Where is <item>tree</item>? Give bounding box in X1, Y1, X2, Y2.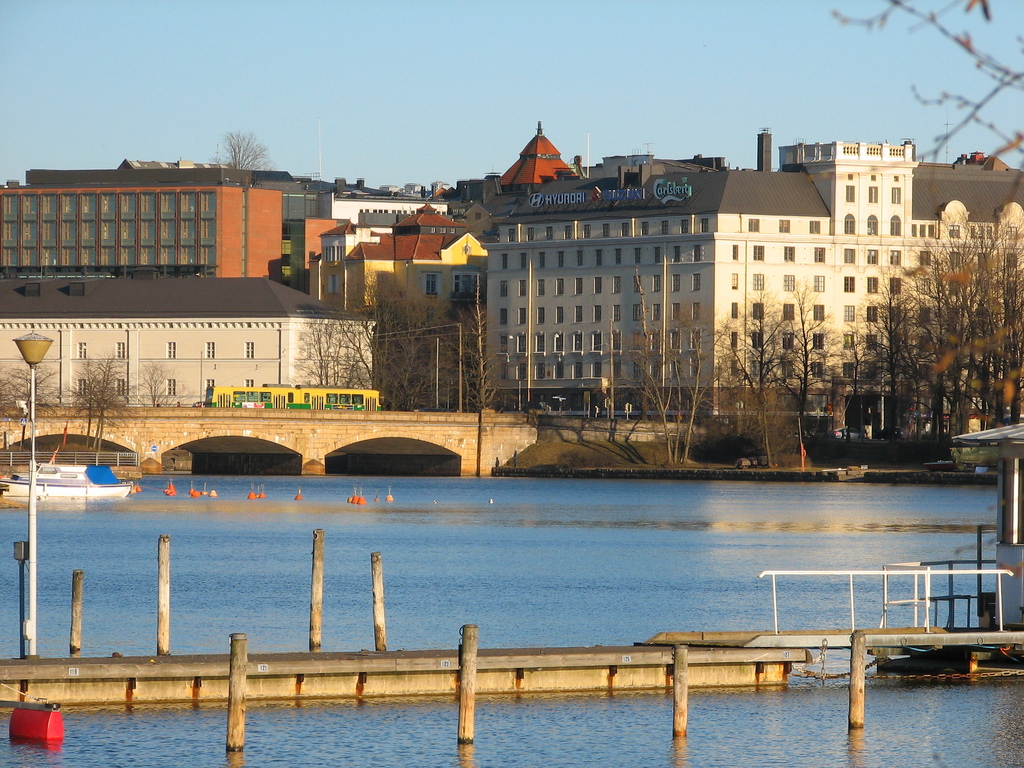
718, 282, 792, 417.
